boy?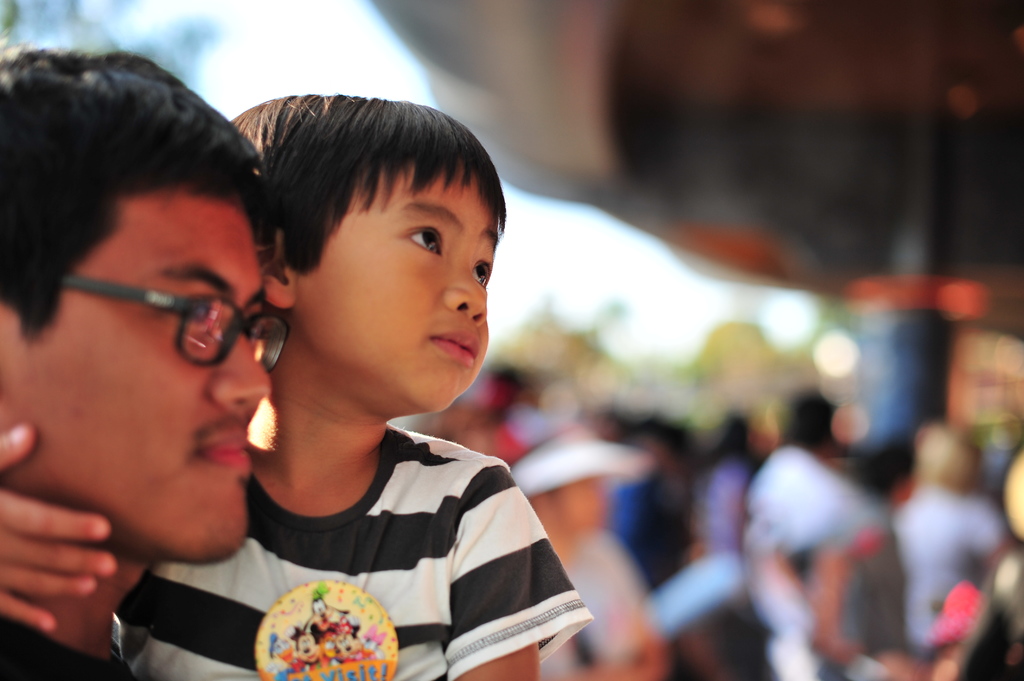
box(127, 61, 674, 669)
